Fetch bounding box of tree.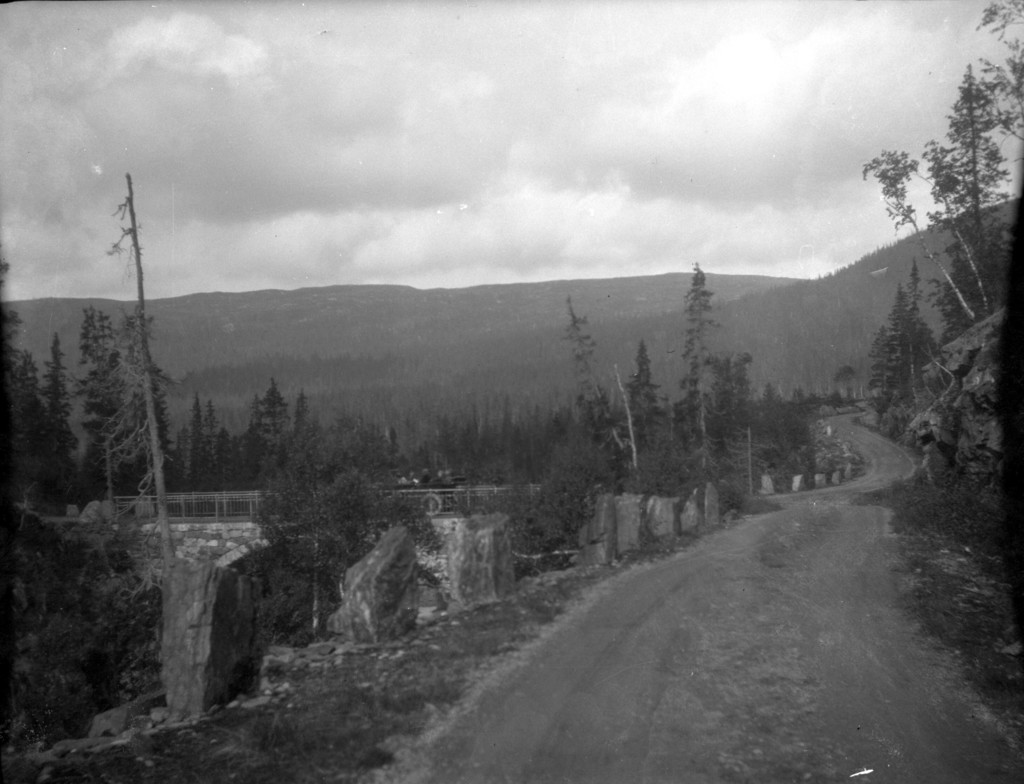
Bbox: region(0, 259, 89, 504).
